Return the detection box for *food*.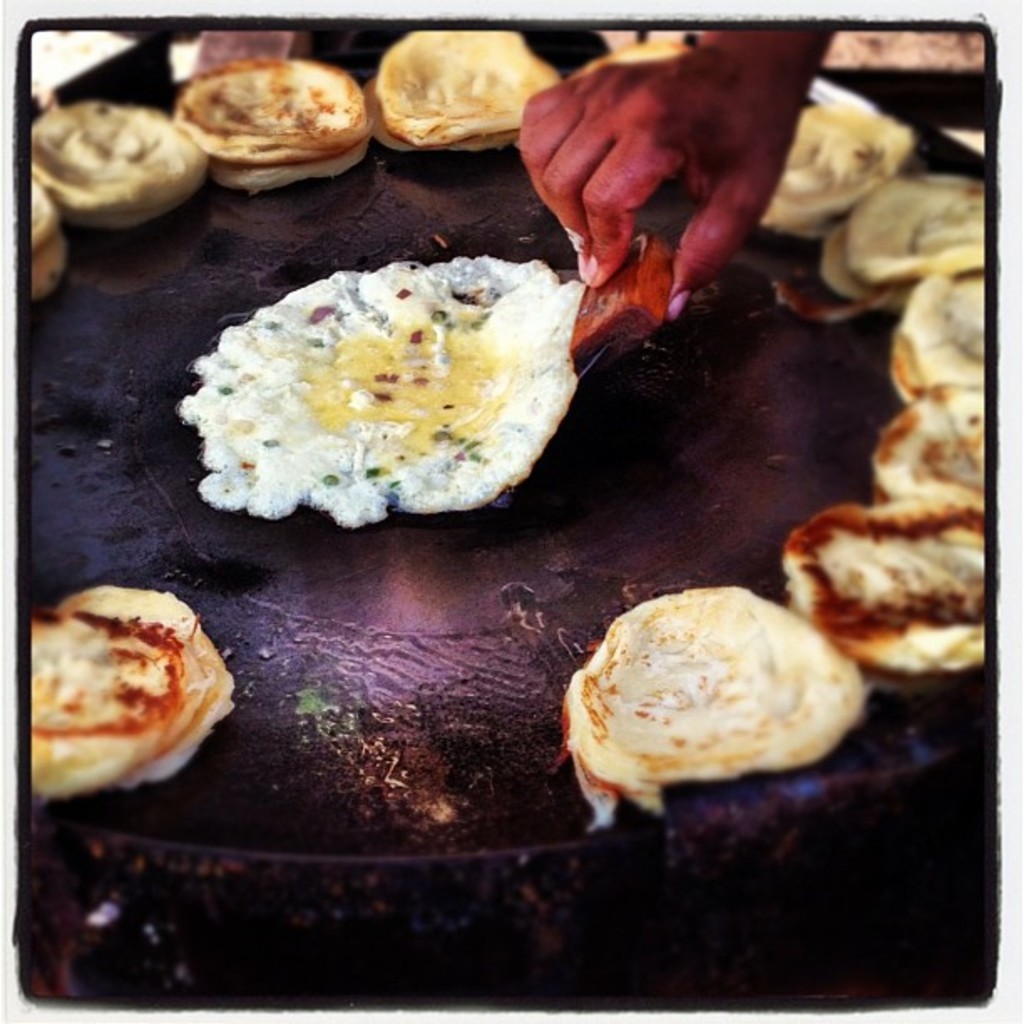
30 100 207 228.
